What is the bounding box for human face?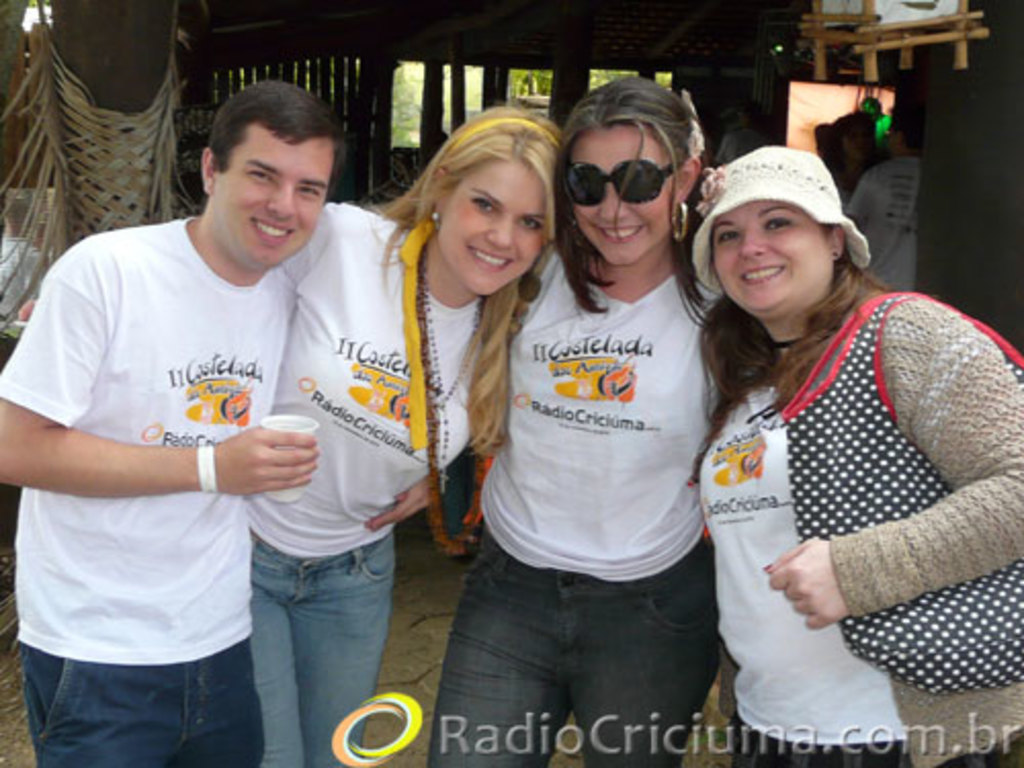
l=434, t=158, r=547, b=295.
